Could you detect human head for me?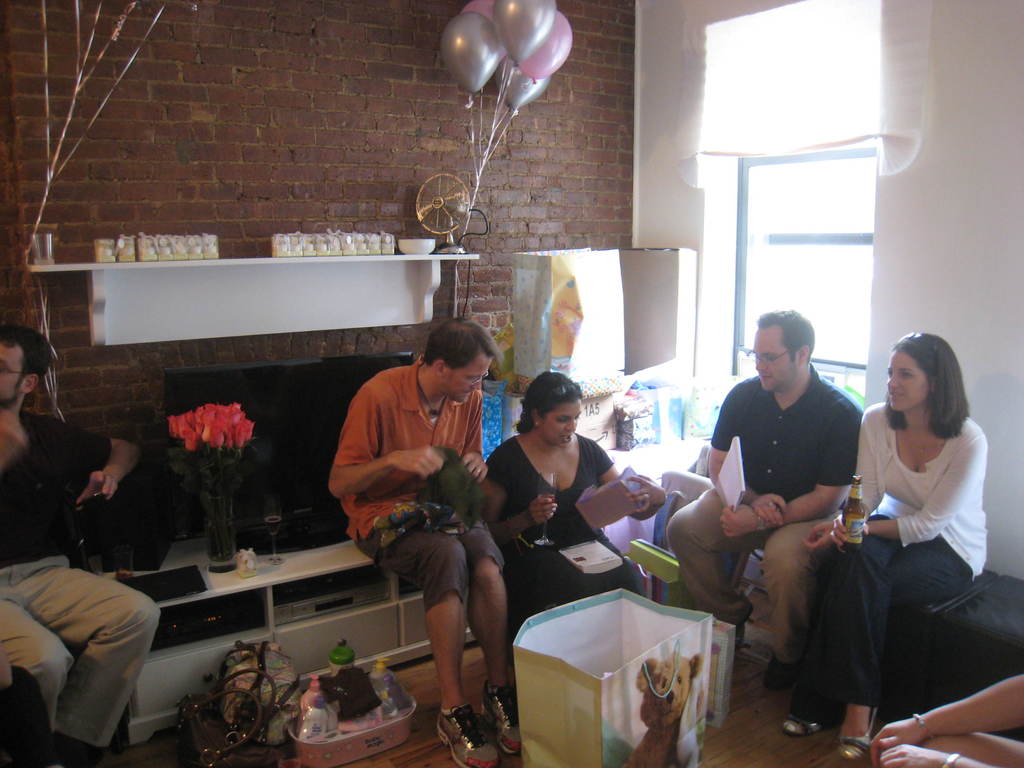
Detection result: (left=747, top=307, right=812, bottom=396).
